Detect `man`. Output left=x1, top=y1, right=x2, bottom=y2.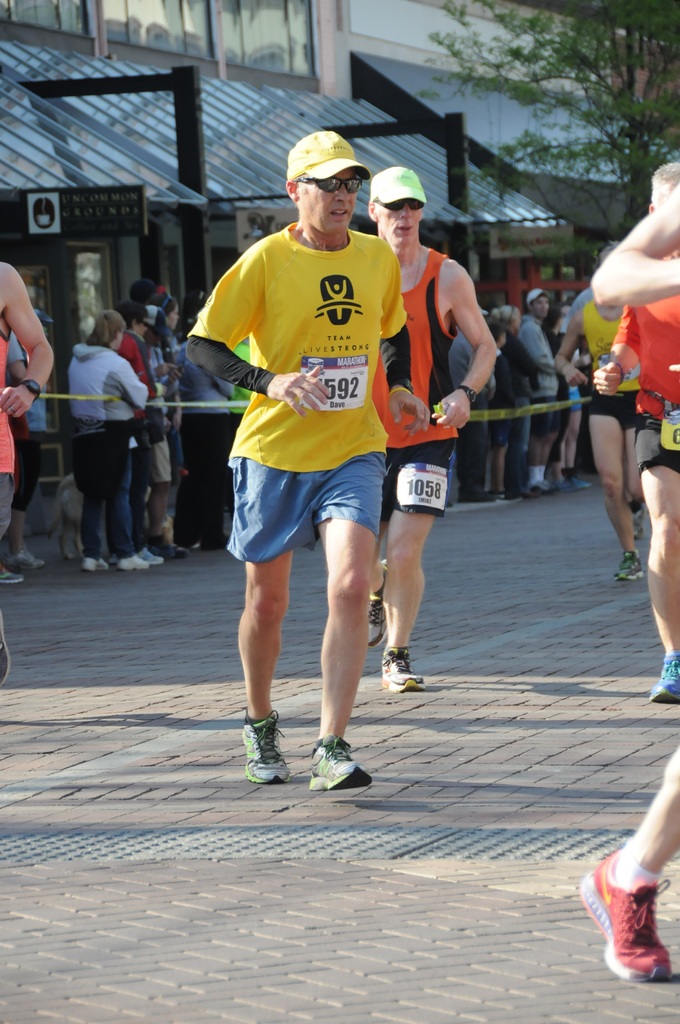
left=451, top=302, right=501, bottom=506.
